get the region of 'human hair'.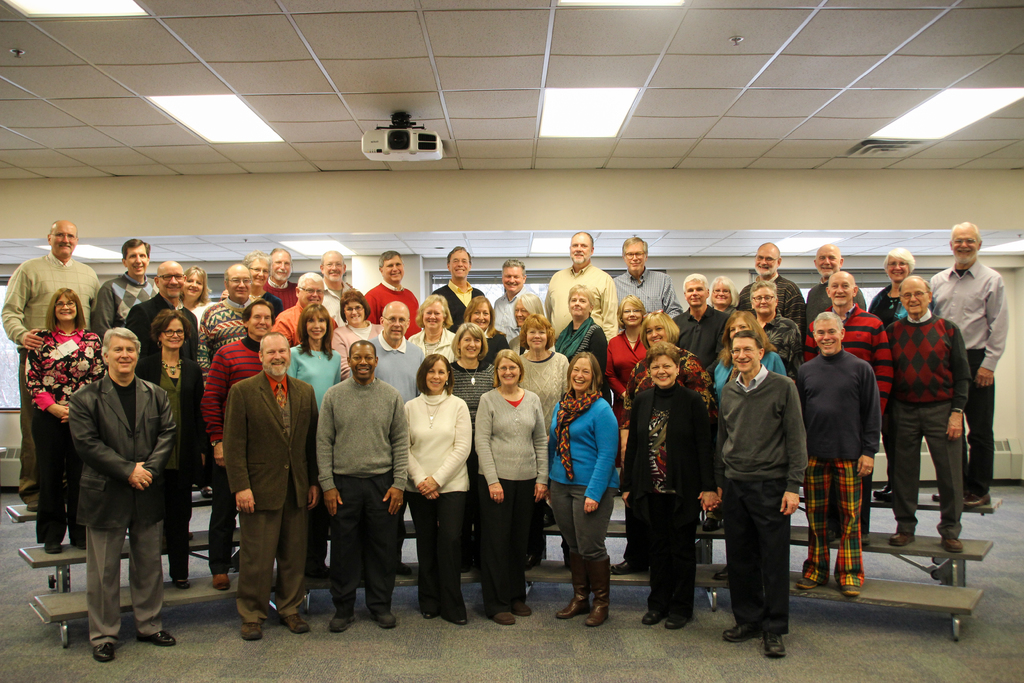
[left=714, top=309, right=776, bottom=372].
